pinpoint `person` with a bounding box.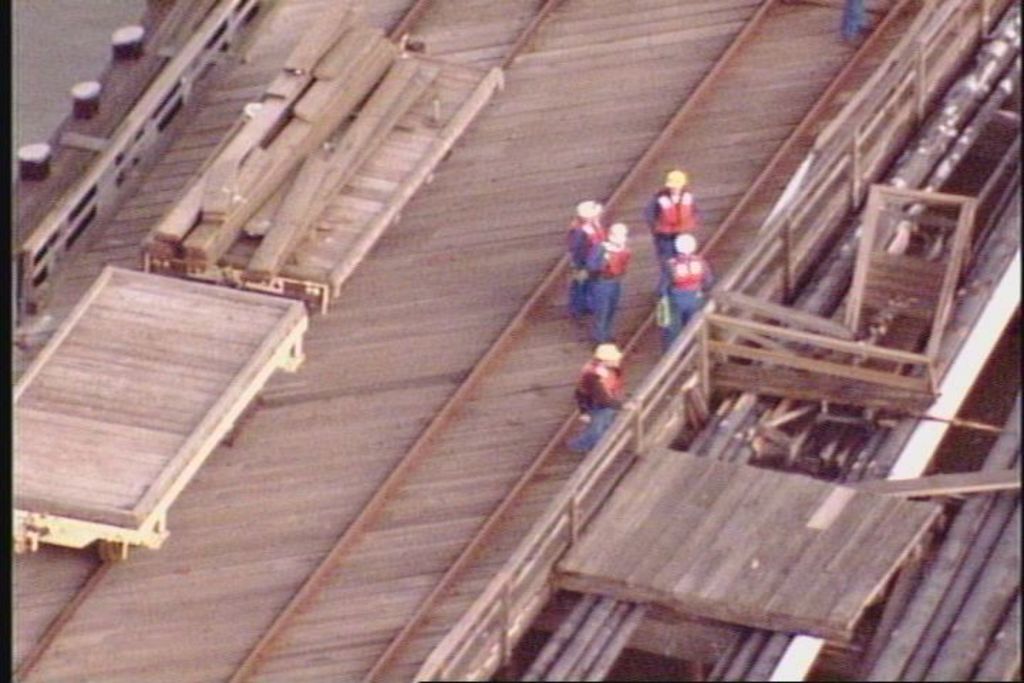
detection(658, 229, 714, 350).
